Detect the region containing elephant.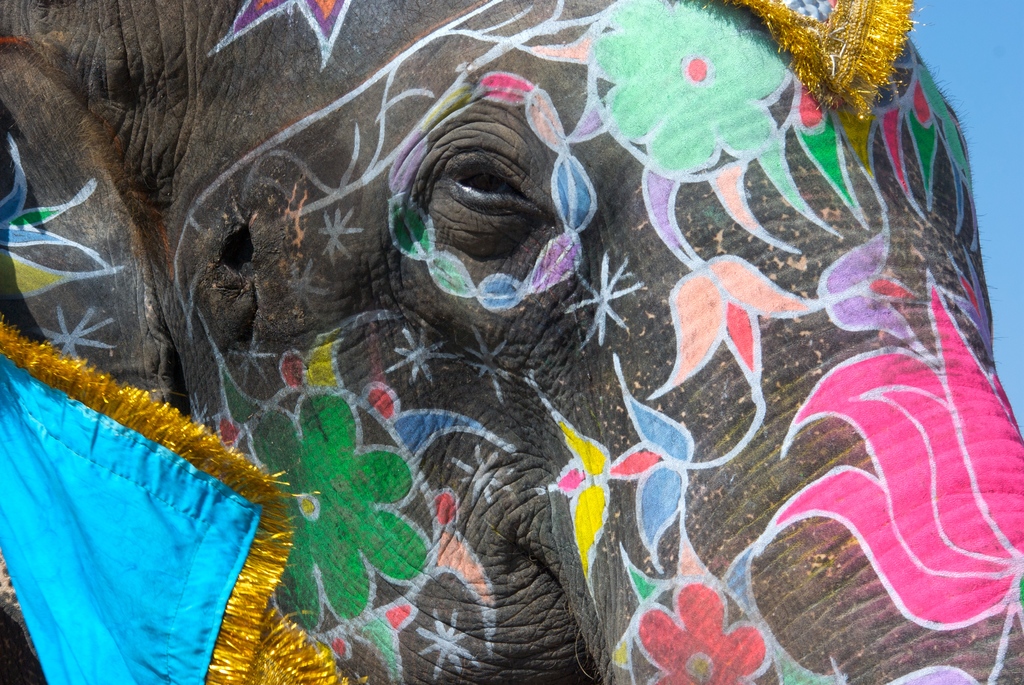
0 0 1023 684.
